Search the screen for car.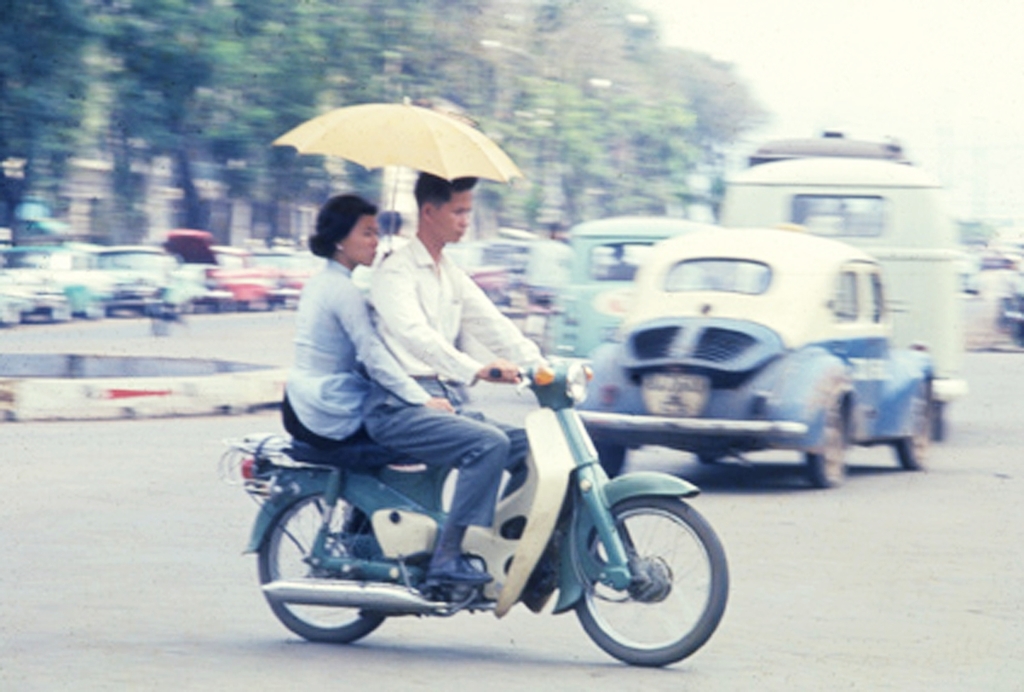
Found at {"left": 562, "top": 221, "right": 754, "bottom": 361}.
